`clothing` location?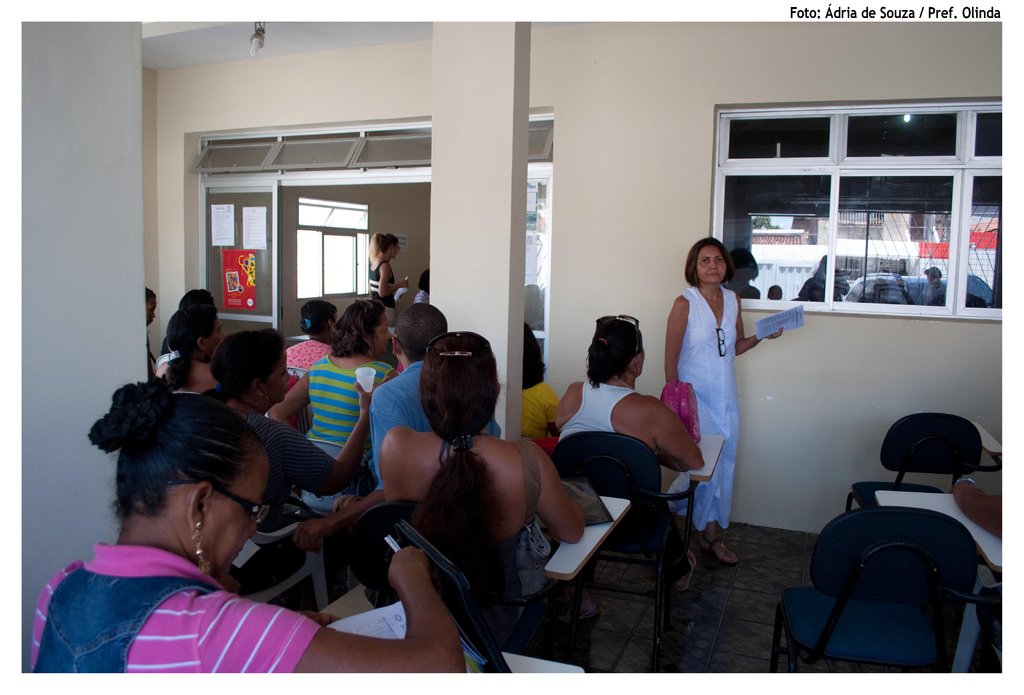
bbox=(521, 379, 560, 437)
